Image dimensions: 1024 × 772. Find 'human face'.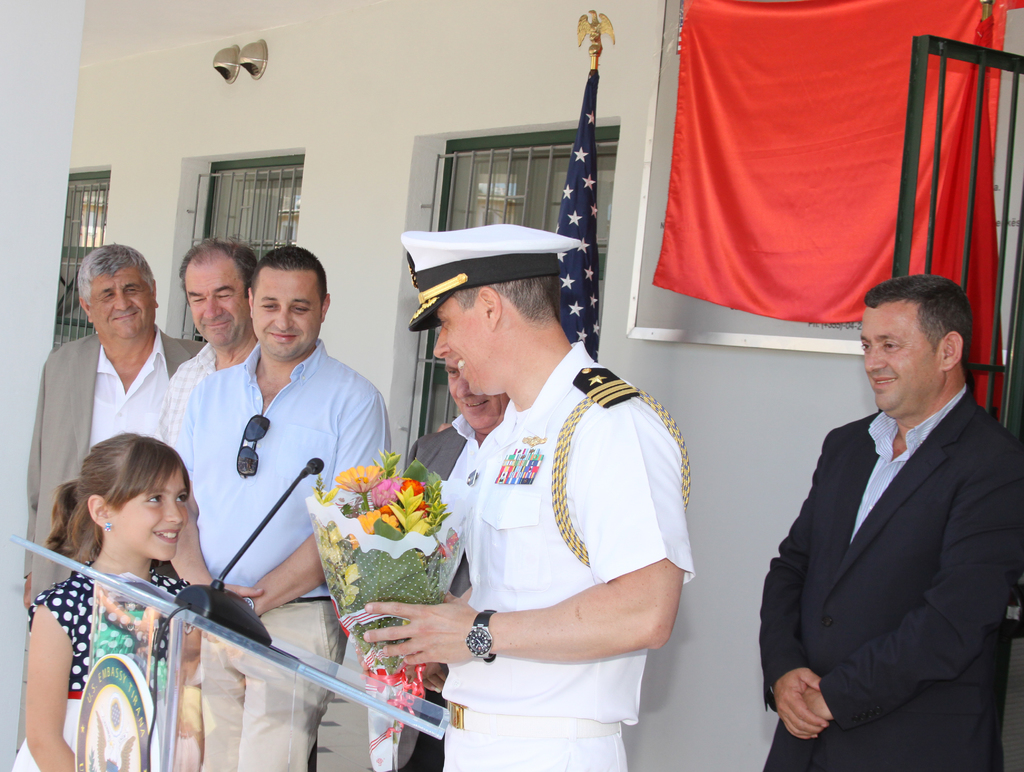
{"left": 427, "top": 300, "right": 485, "bottom": 394}.
